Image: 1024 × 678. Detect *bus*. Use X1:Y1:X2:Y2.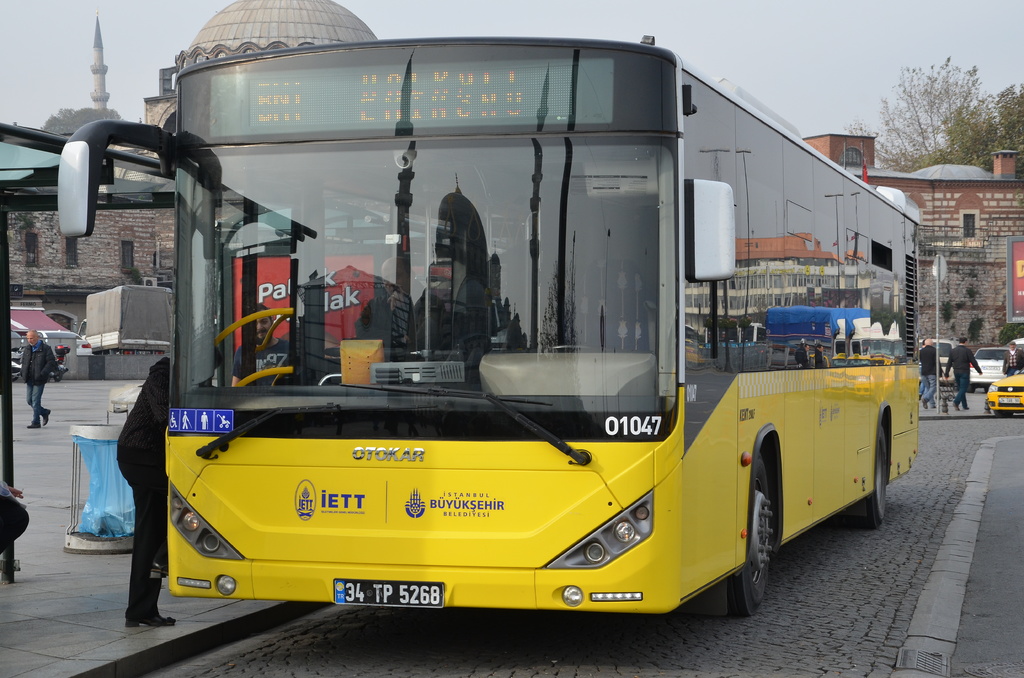
57:32:923:620.
